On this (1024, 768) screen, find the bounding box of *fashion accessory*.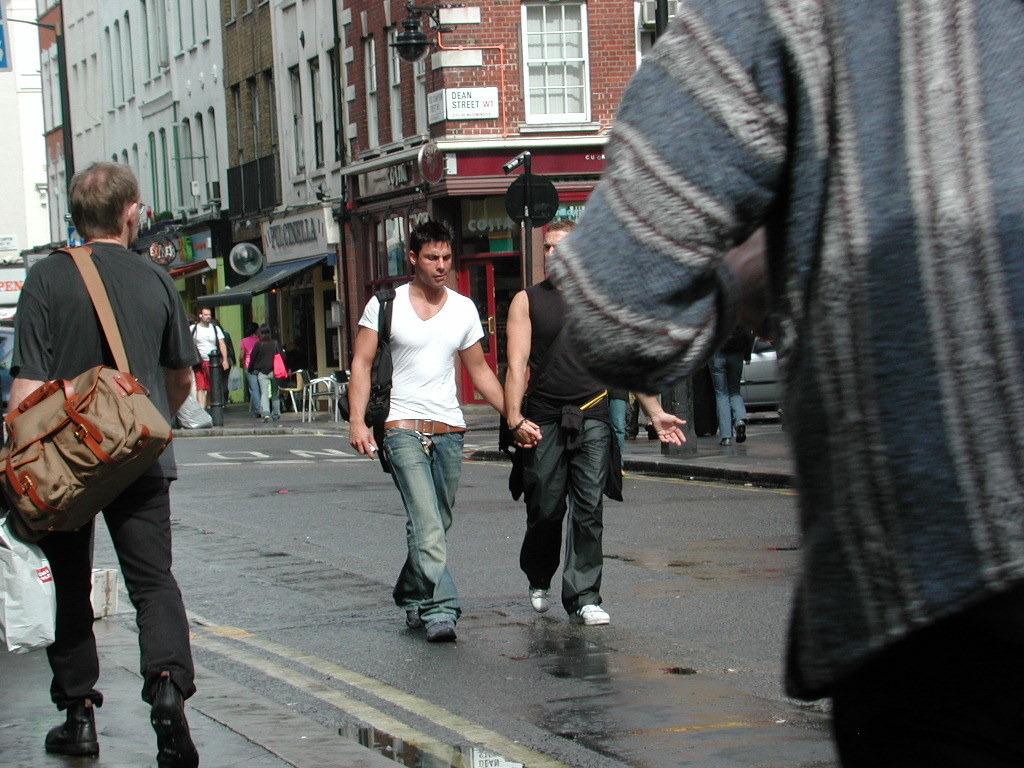
Bounding box: (425,620,456,642).
